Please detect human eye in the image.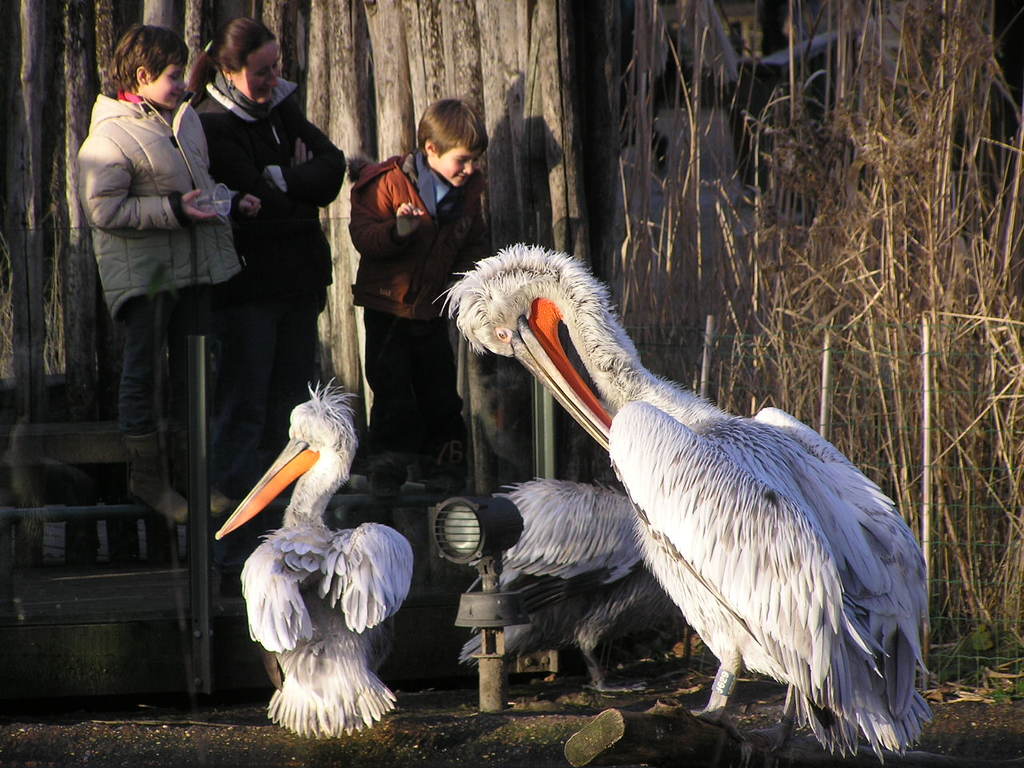
[473, 155, 481, 166].
